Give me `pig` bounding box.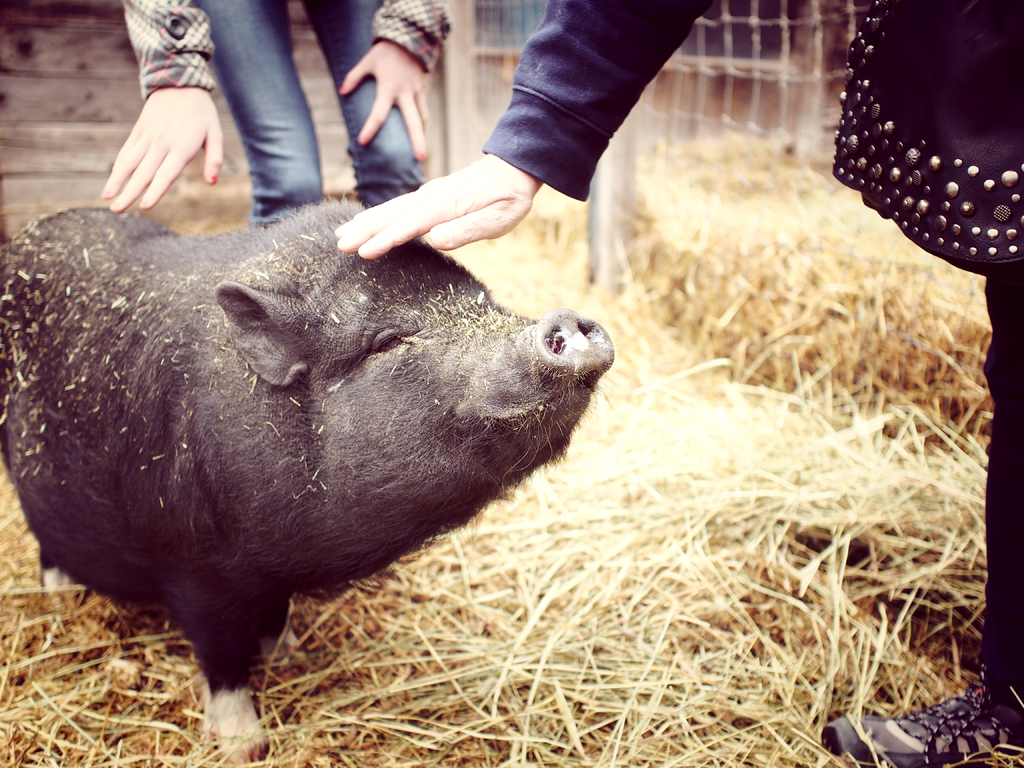
0 191 614 767.
